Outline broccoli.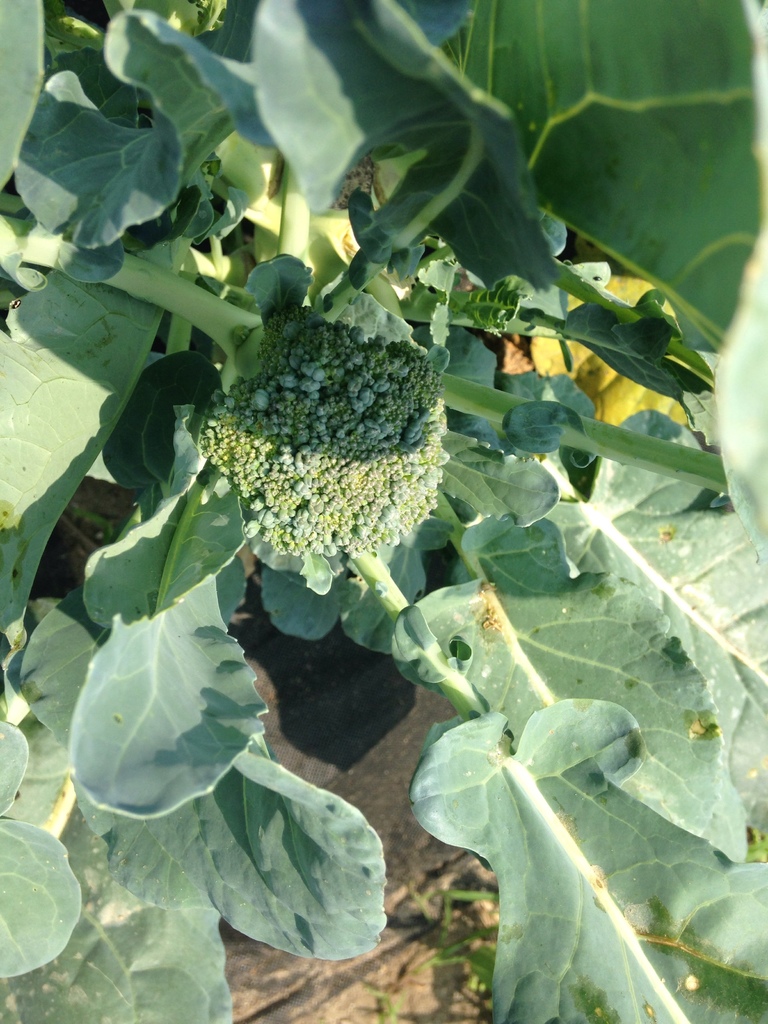
Outline: pyautogui.locateOnScreen(191, 292, 455, 563).
